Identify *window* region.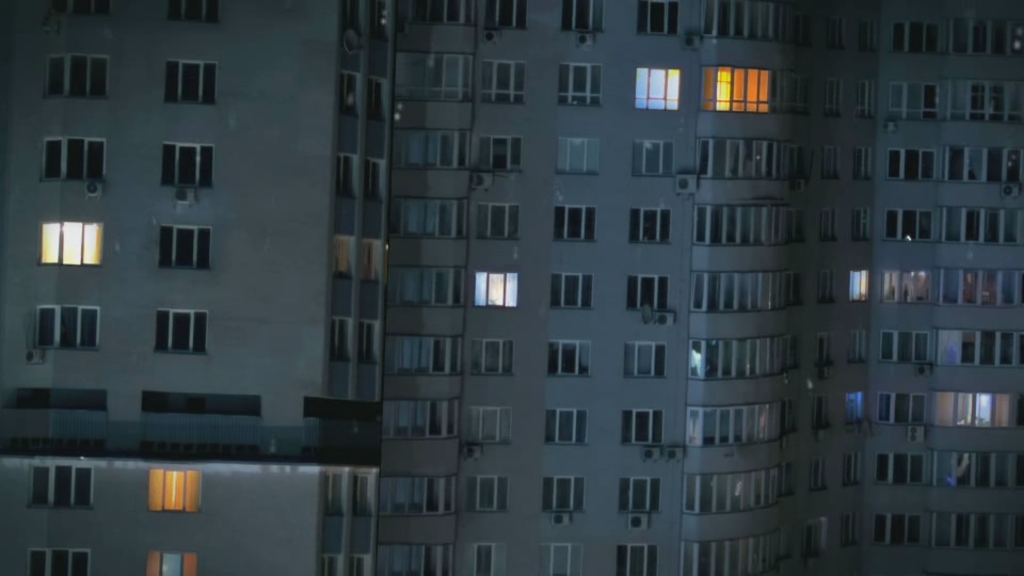
Region: box=[816, 274, 833, 304].
